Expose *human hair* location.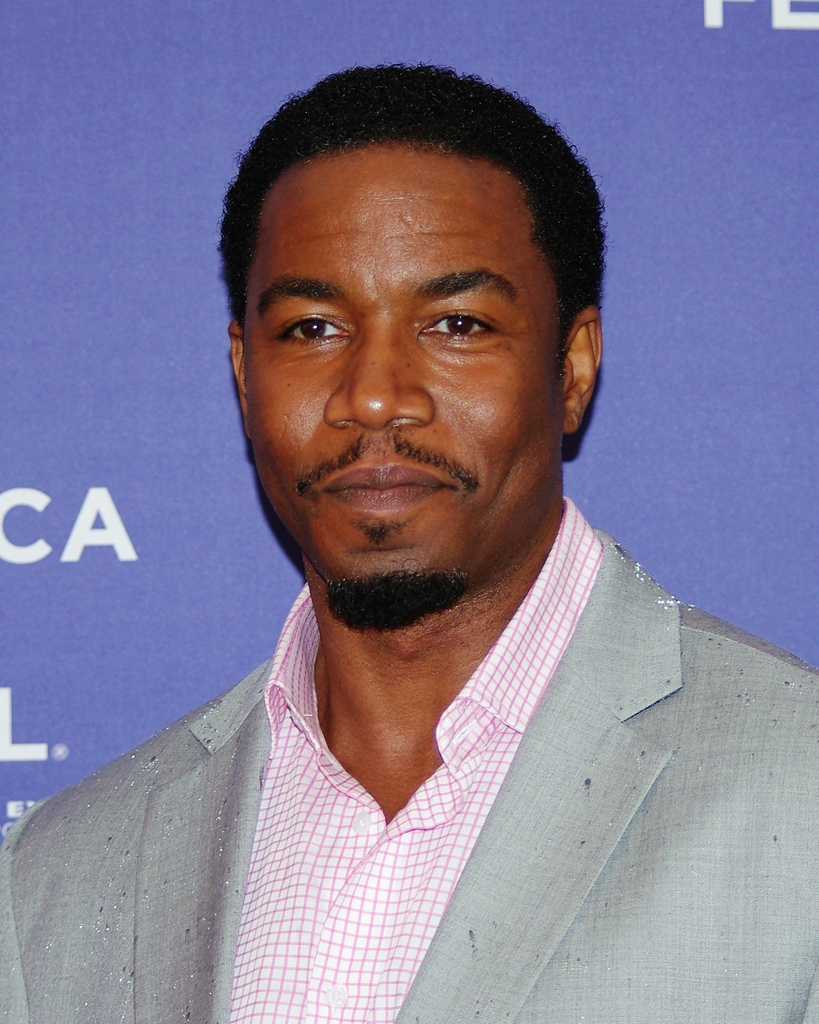
Exposed at [left=227, top=70, right=592, bottom=351].
